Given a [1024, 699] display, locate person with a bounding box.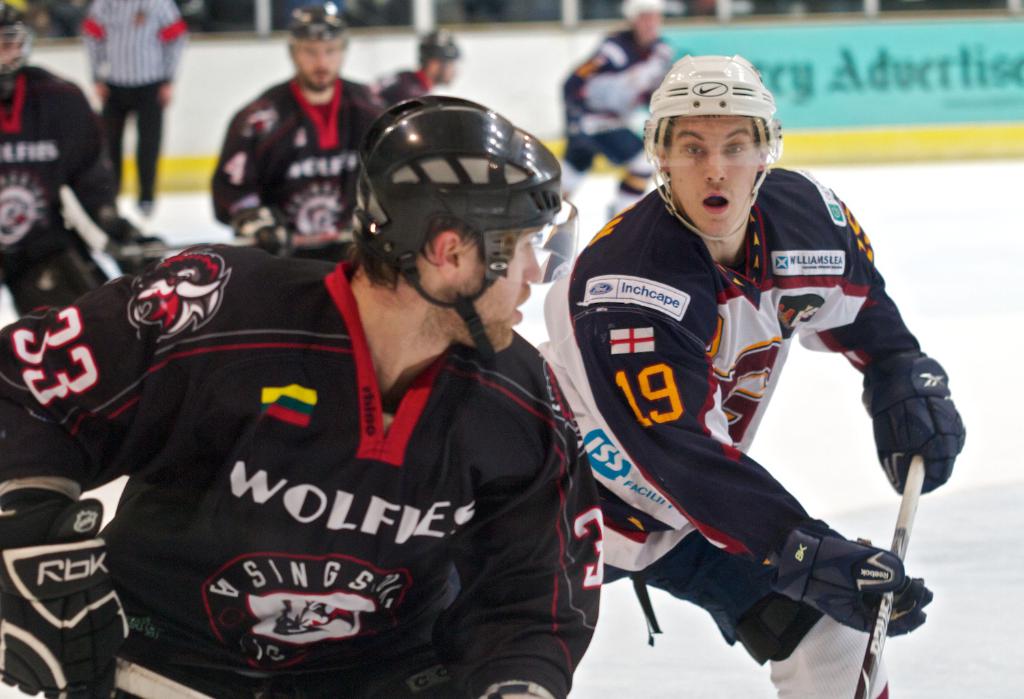
Located: left=83, top=0, right=182, bottom=214.
